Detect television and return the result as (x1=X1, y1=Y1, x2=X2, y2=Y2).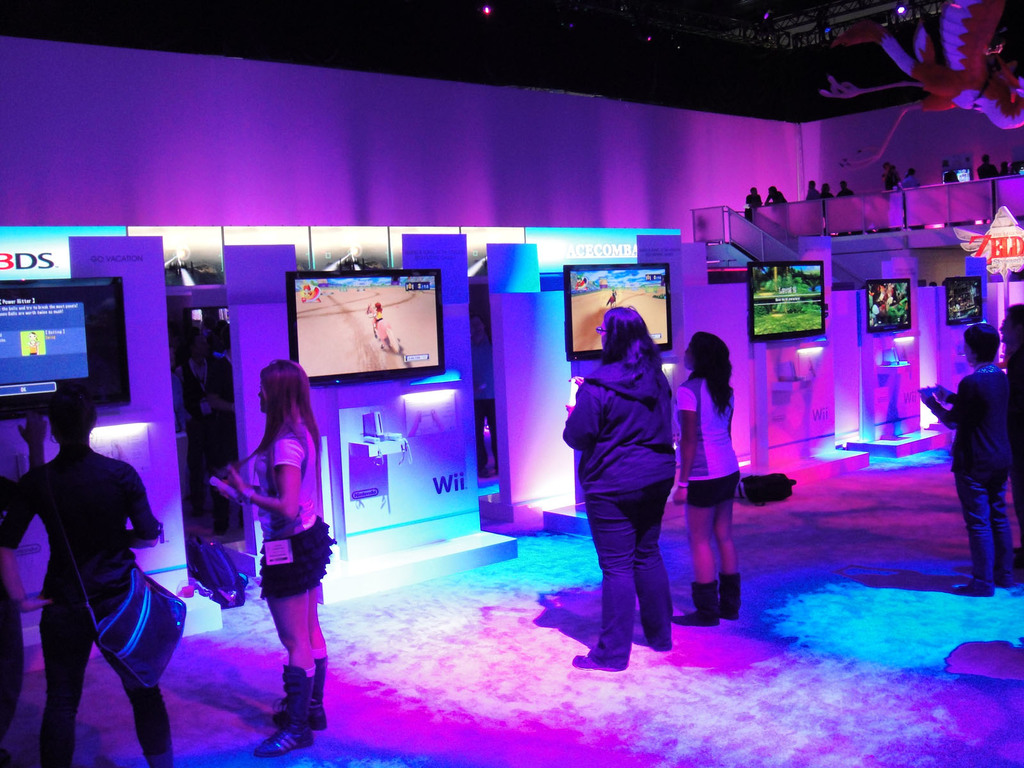
(x1=0, y1=268, x2=134, y2=415).
